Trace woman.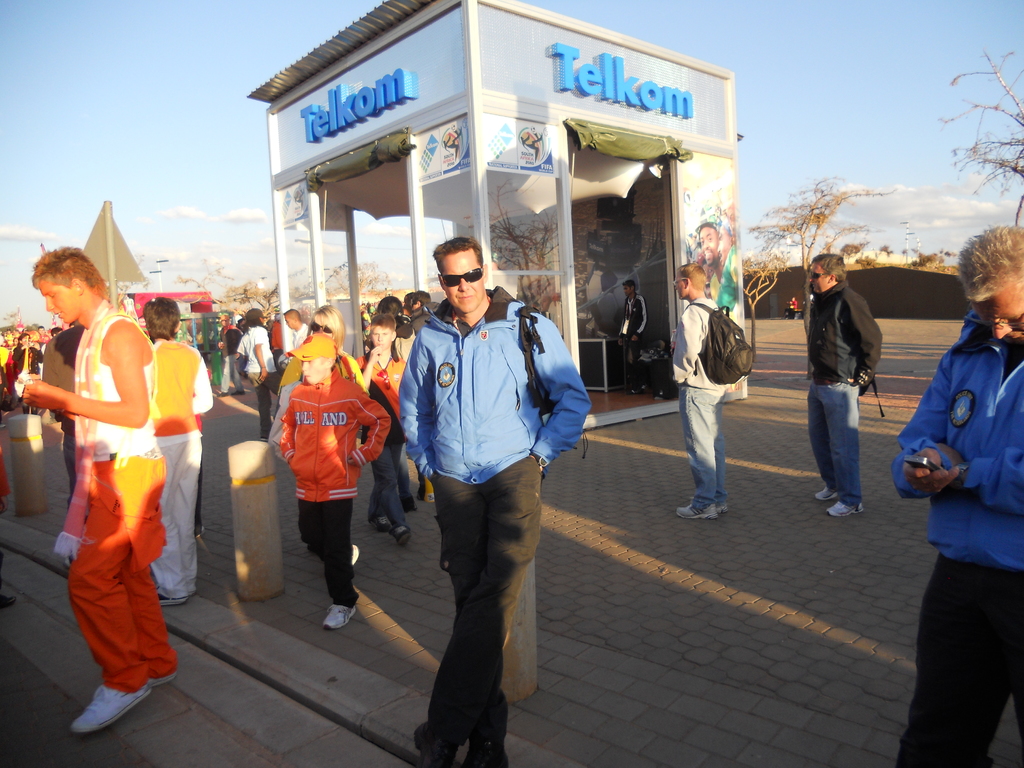
Traced to BBox(236, 306, 287, 440).
